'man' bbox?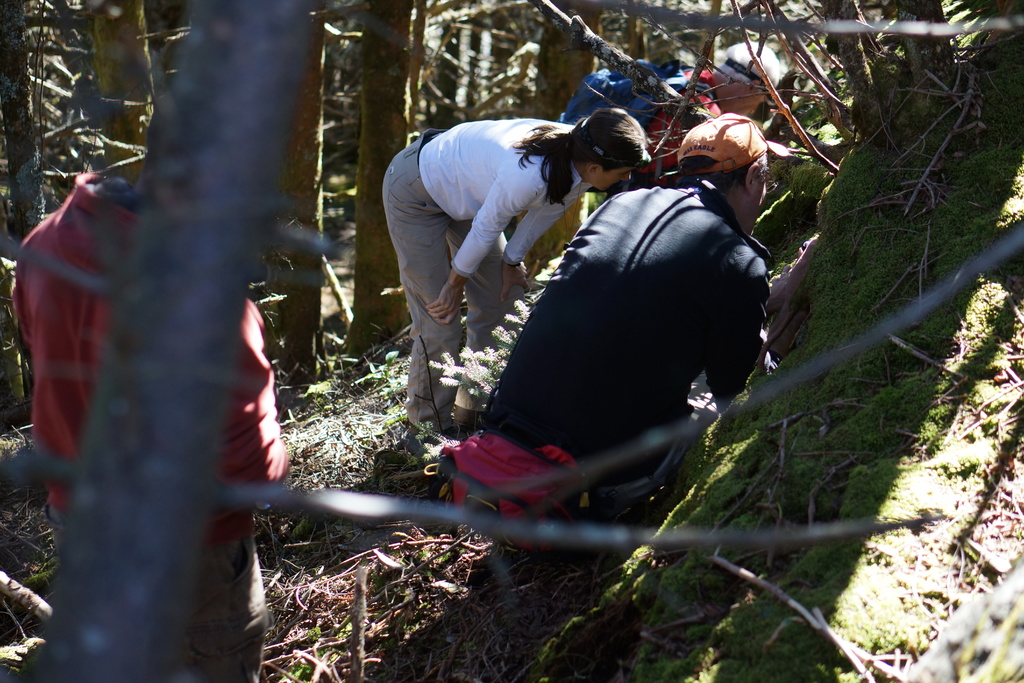
4:164:289:682
